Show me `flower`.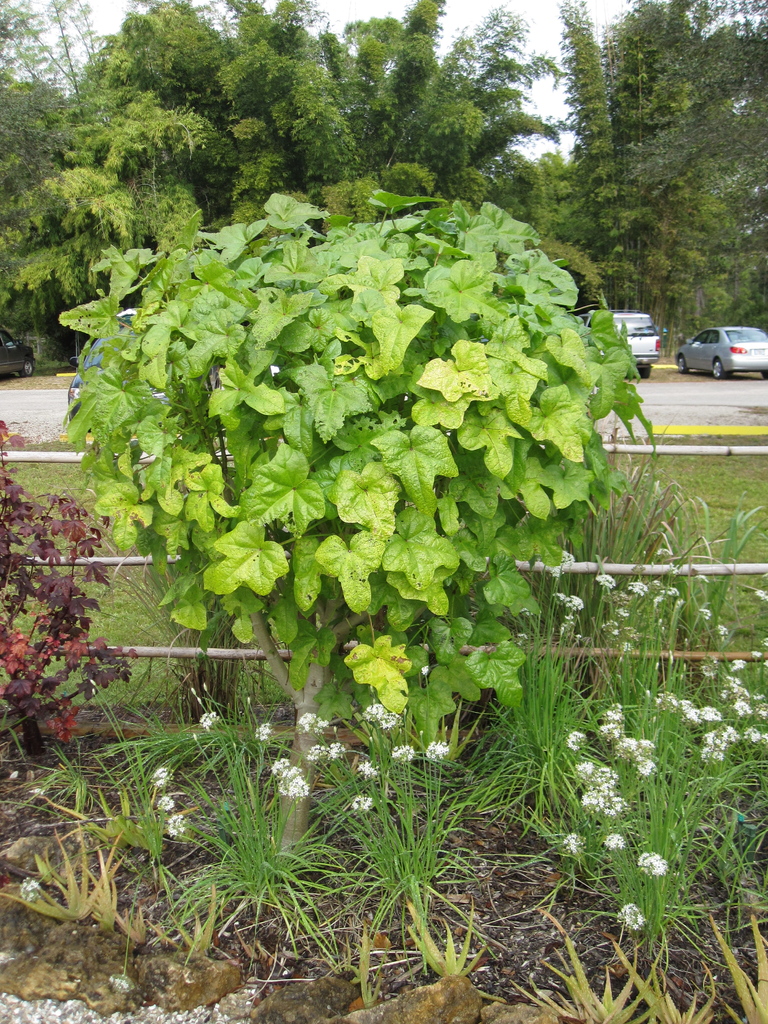
`flower` is here: x1=152, y1=765, x2=170, y2=784.
